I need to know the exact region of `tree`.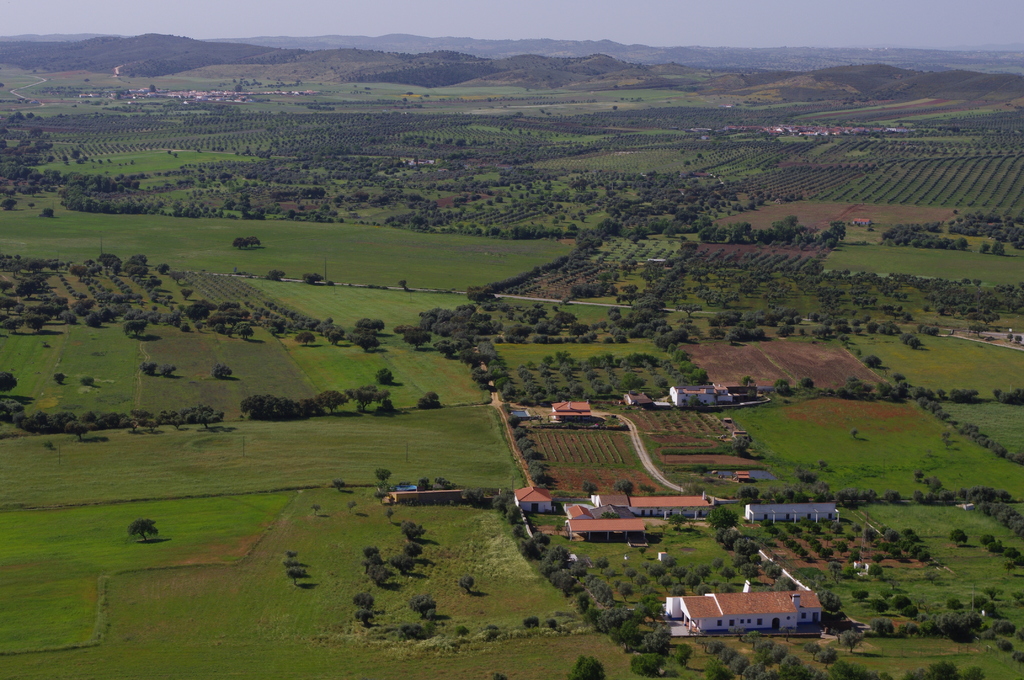
Region: left=614, top=477, right=635, bottom=497.
